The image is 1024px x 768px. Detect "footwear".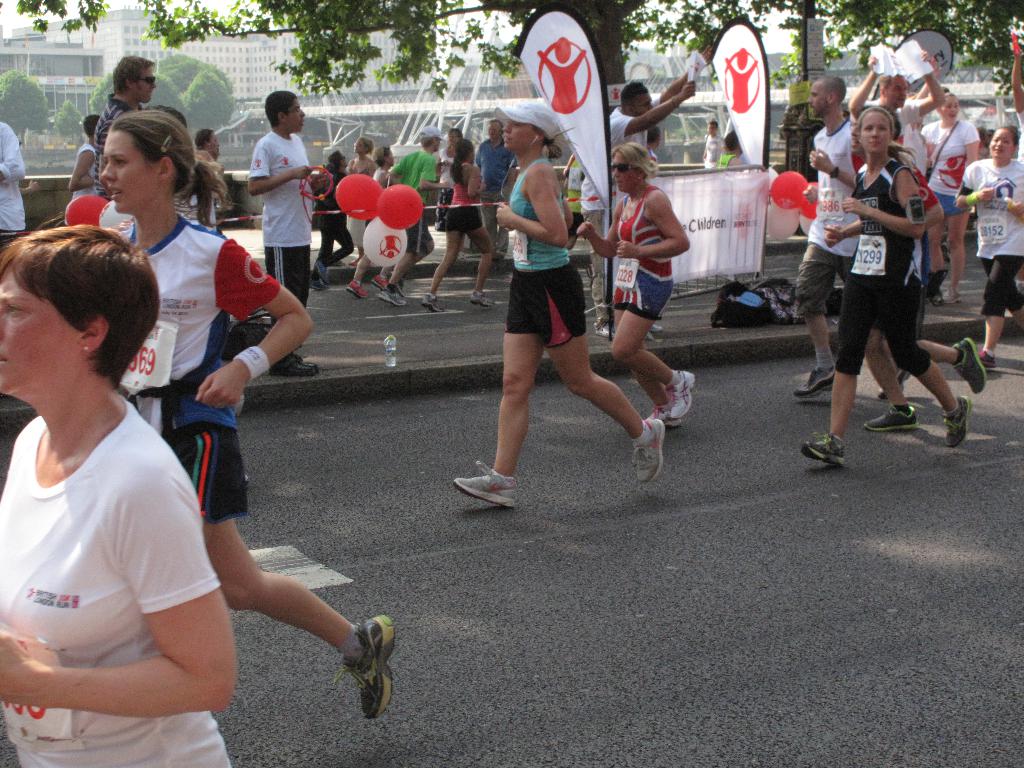
Detection: (x1=267, y1=358, x2=324, y2=379).
